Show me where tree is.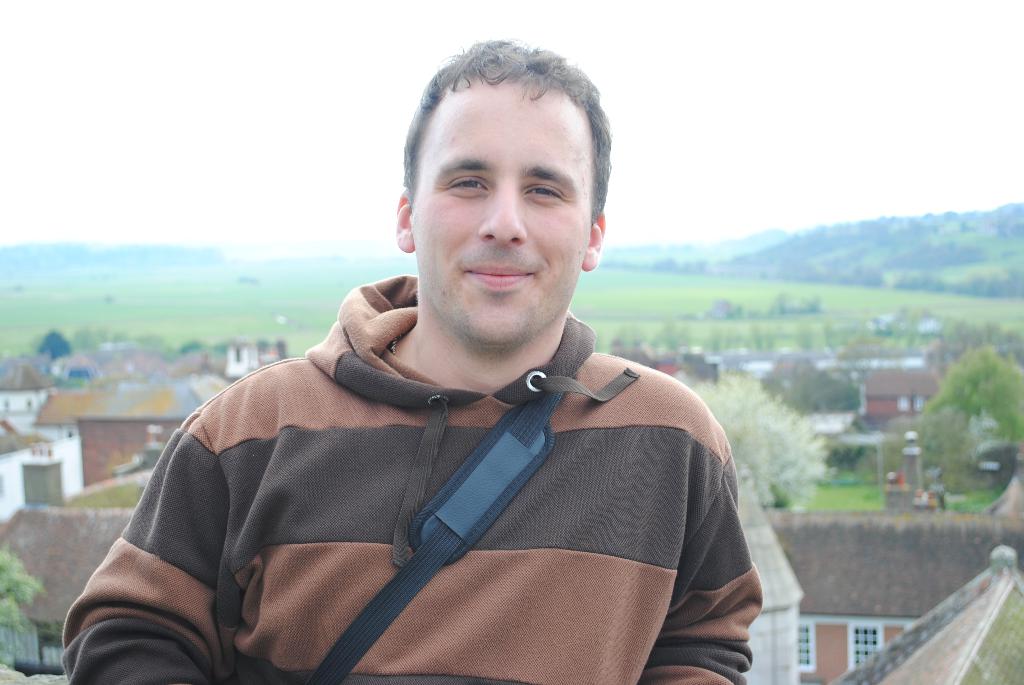
tree is at [x1=683, y1=368, x2=833, y2=510].
